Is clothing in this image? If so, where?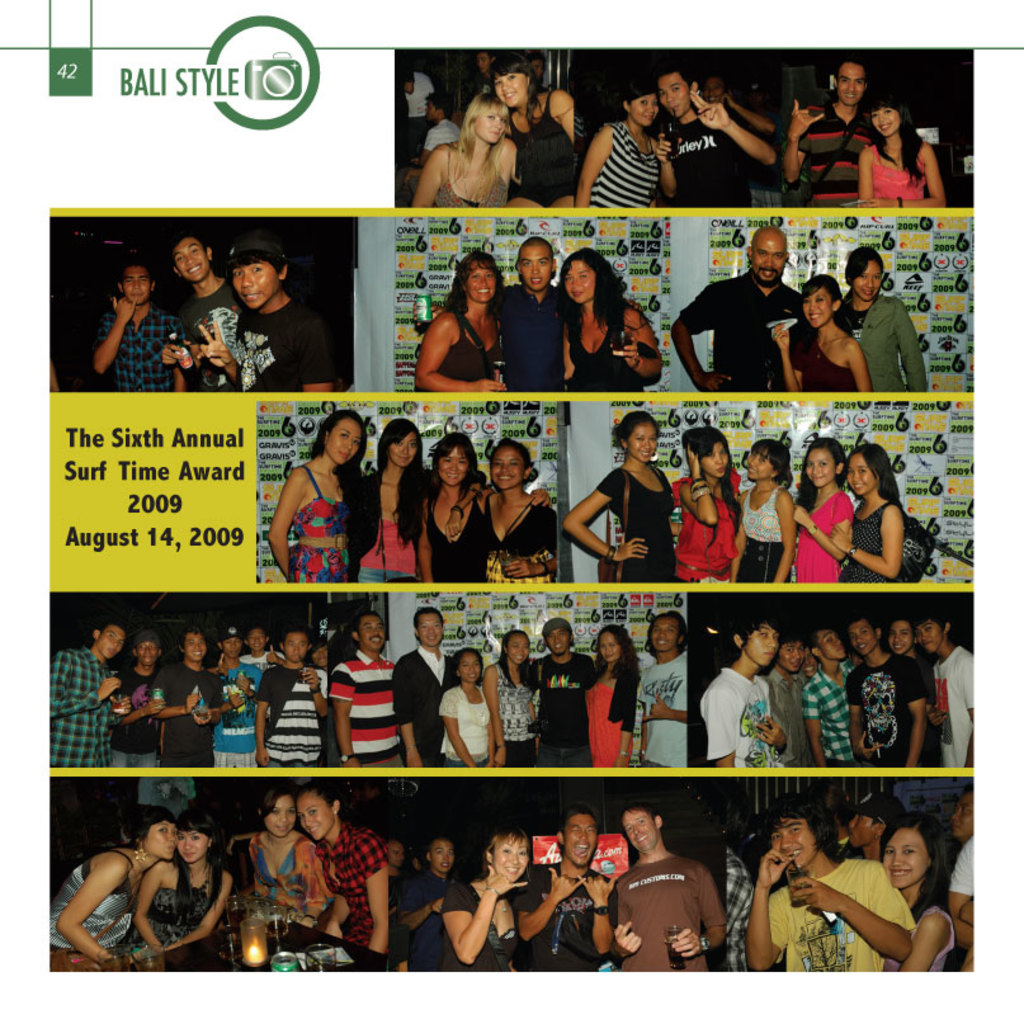
Yes, at [793, 100, 877, 203].
